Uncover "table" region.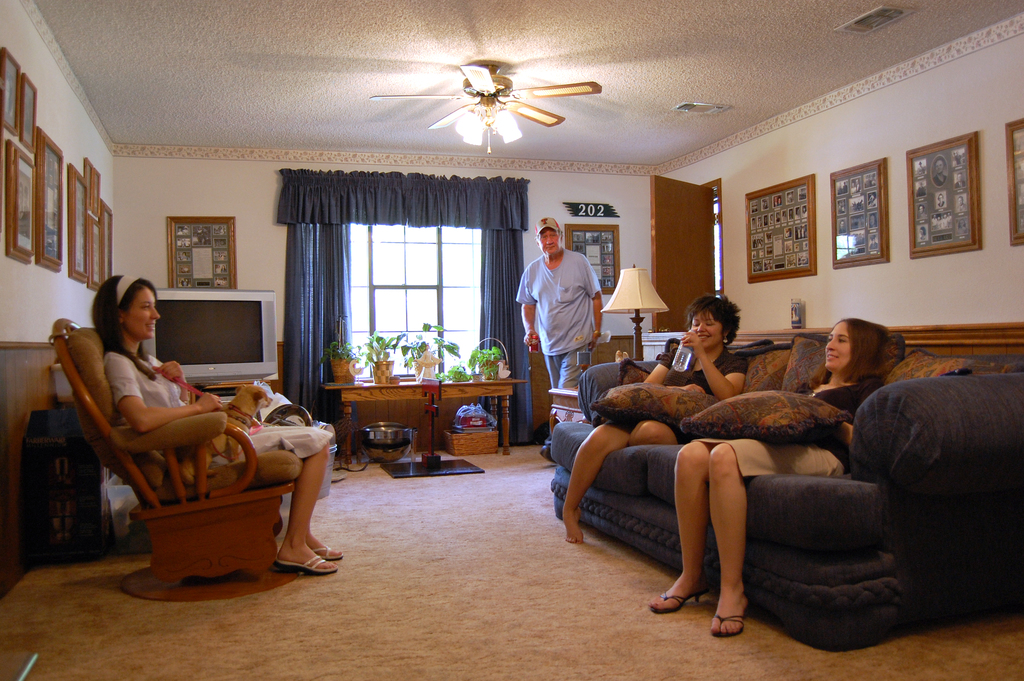
Uncovered: l=548, t=388, r=590, b=436.
